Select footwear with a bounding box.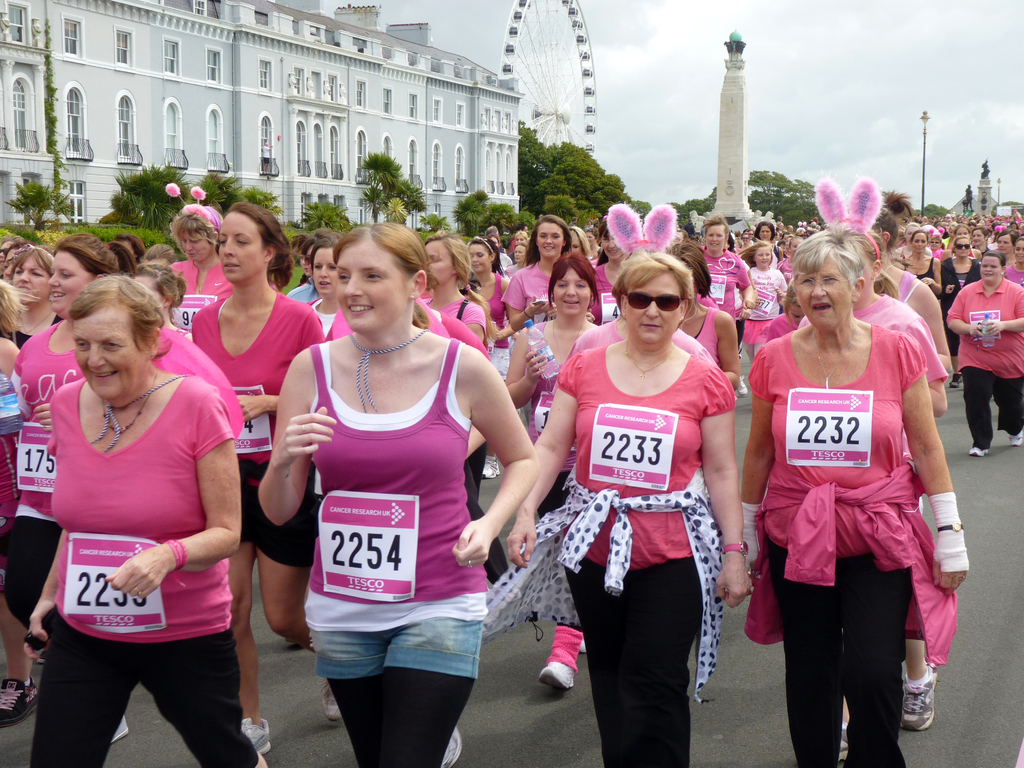
select_region(0, 673, 36, 725).
